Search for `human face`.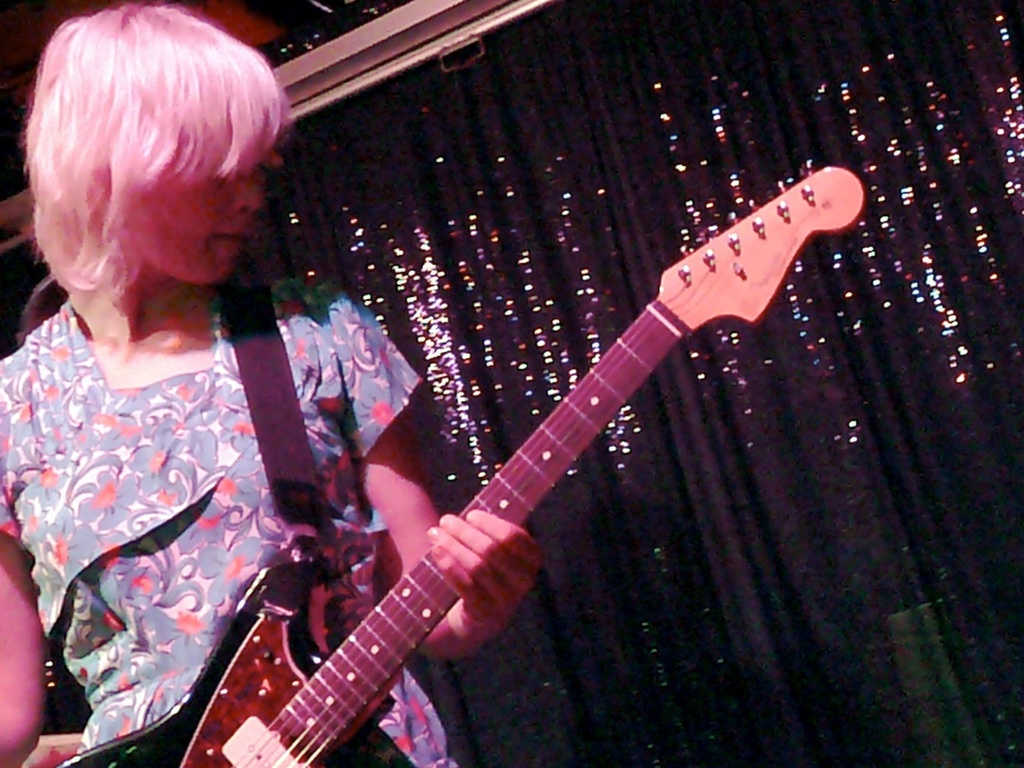
Found at BBox(126, 121, 263, 285).
